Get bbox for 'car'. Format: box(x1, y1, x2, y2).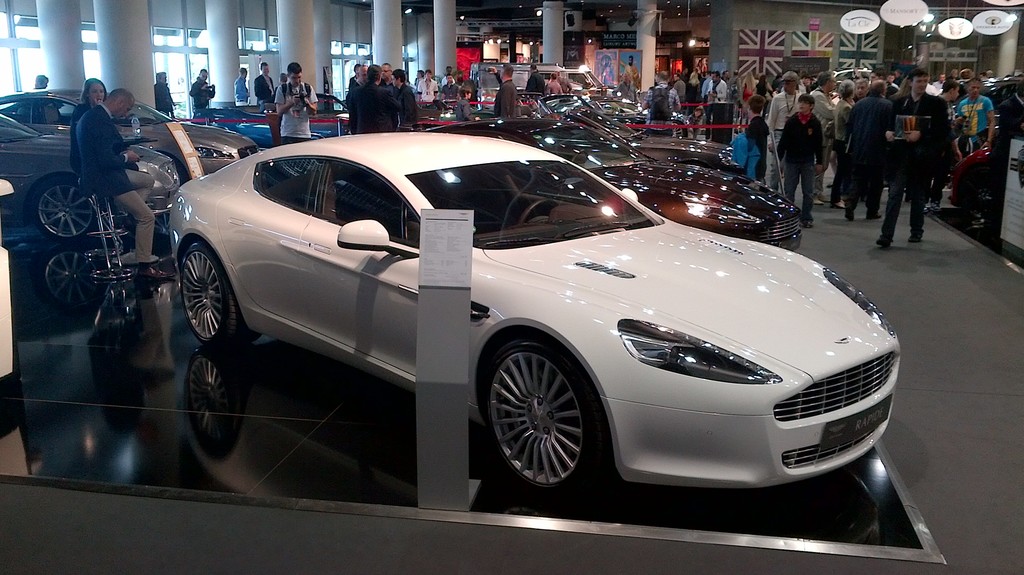
box(0, 80, 266, 161).
